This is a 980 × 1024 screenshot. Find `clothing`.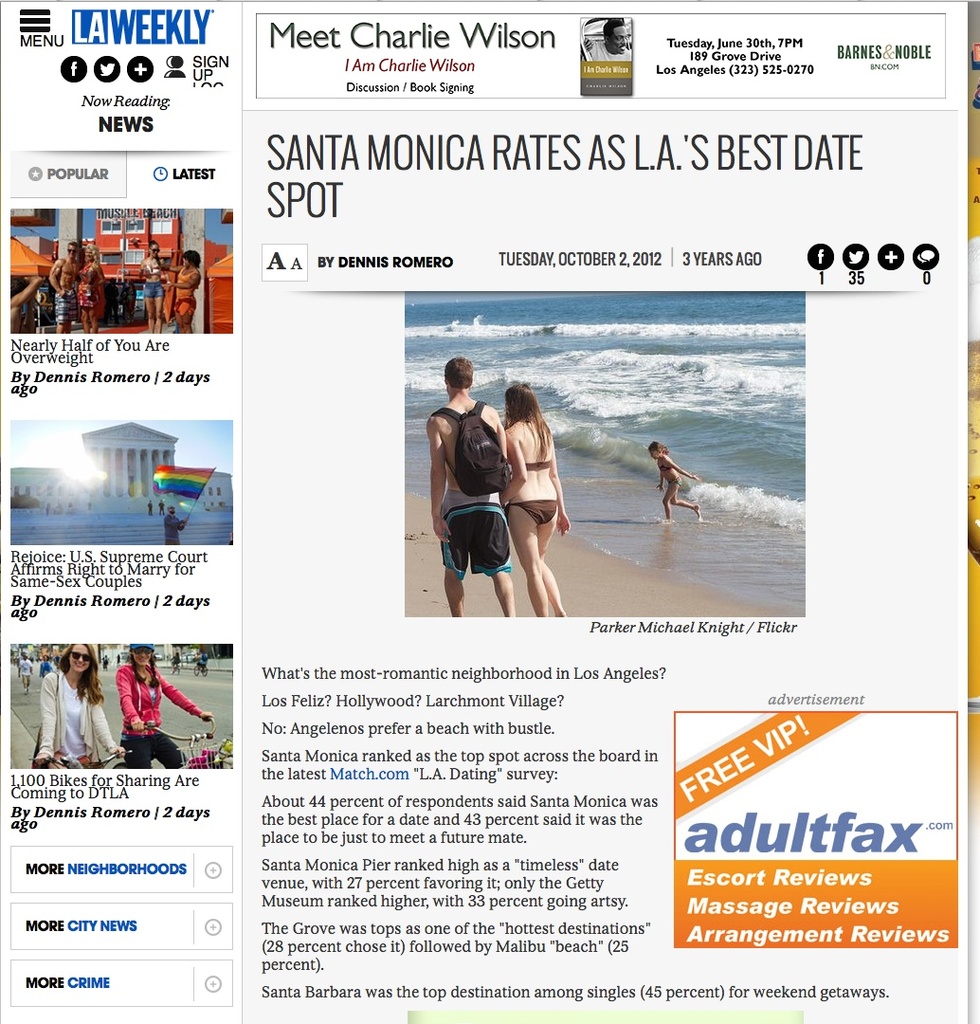
Bounding box: [x1=33, y1=667, x2=118, y2=771].
